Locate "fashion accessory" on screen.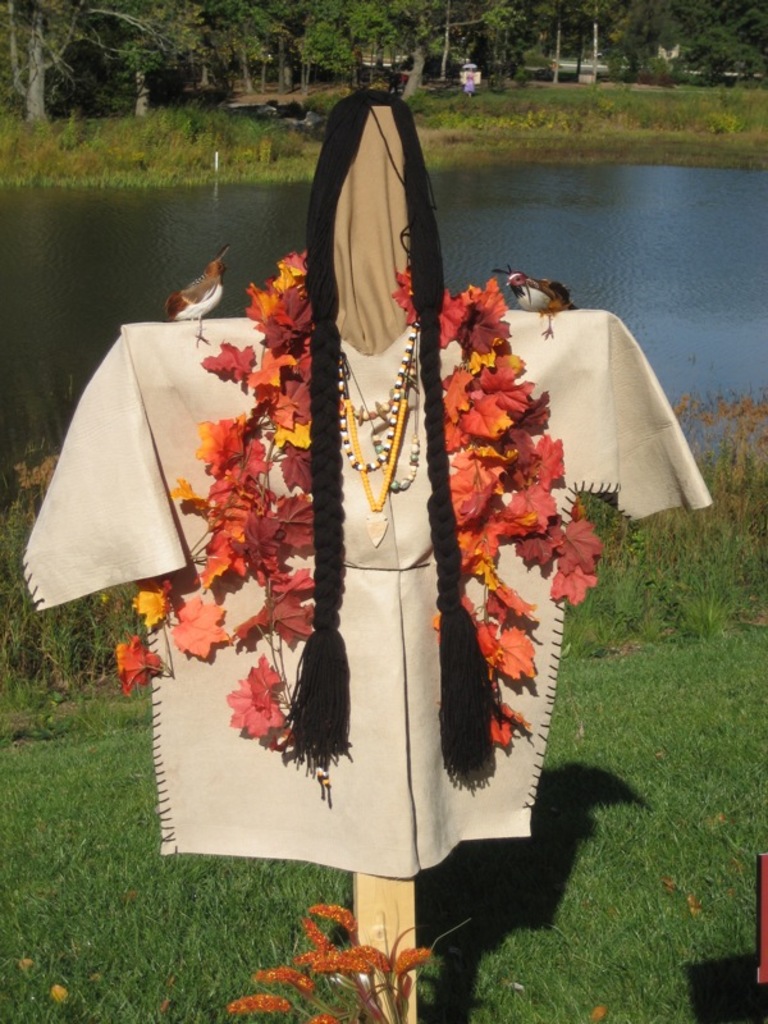
On screen at [342,329,417,474].
